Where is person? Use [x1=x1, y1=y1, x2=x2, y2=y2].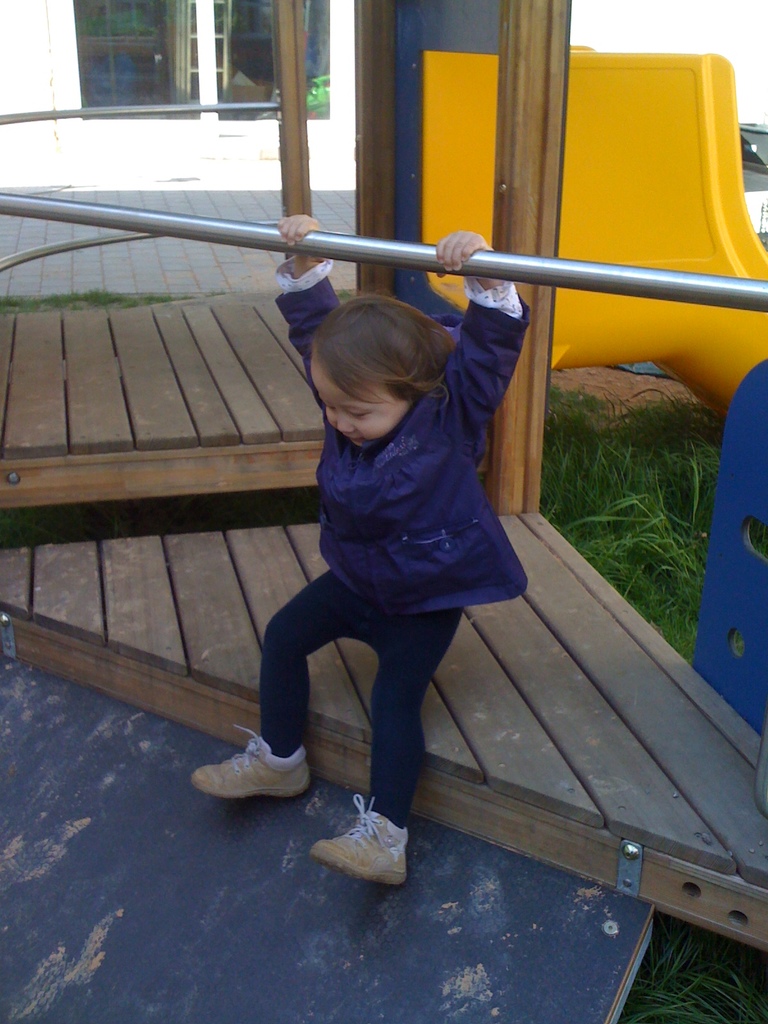
[x1=246, y1=231, x2=538, y2=886].
